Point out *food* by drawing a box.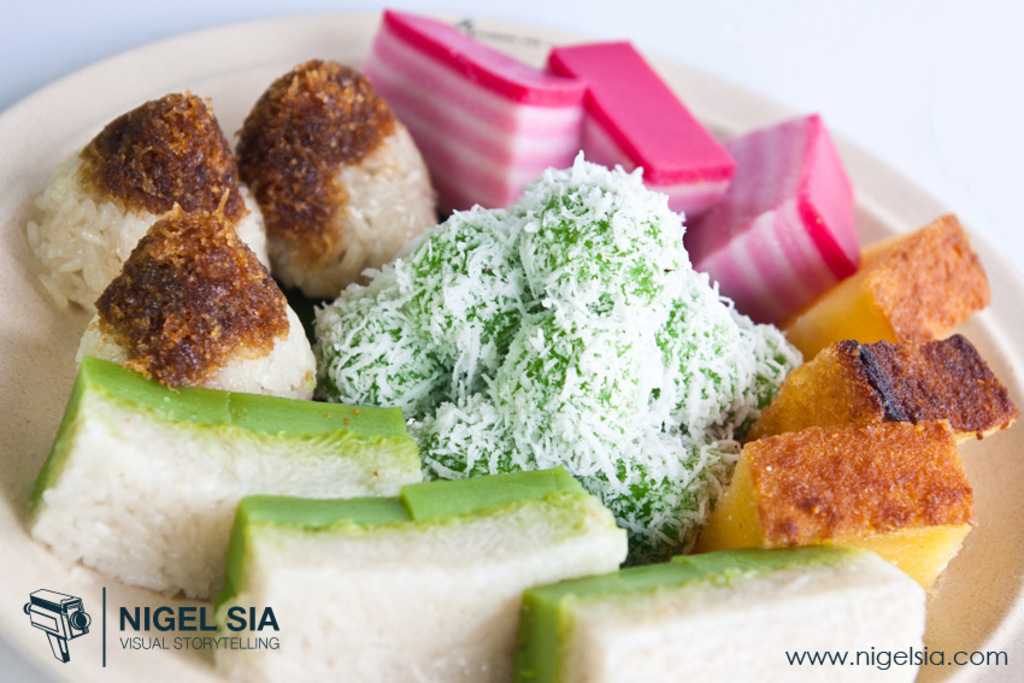
left=710, top=406, right=976, bottom=549.
